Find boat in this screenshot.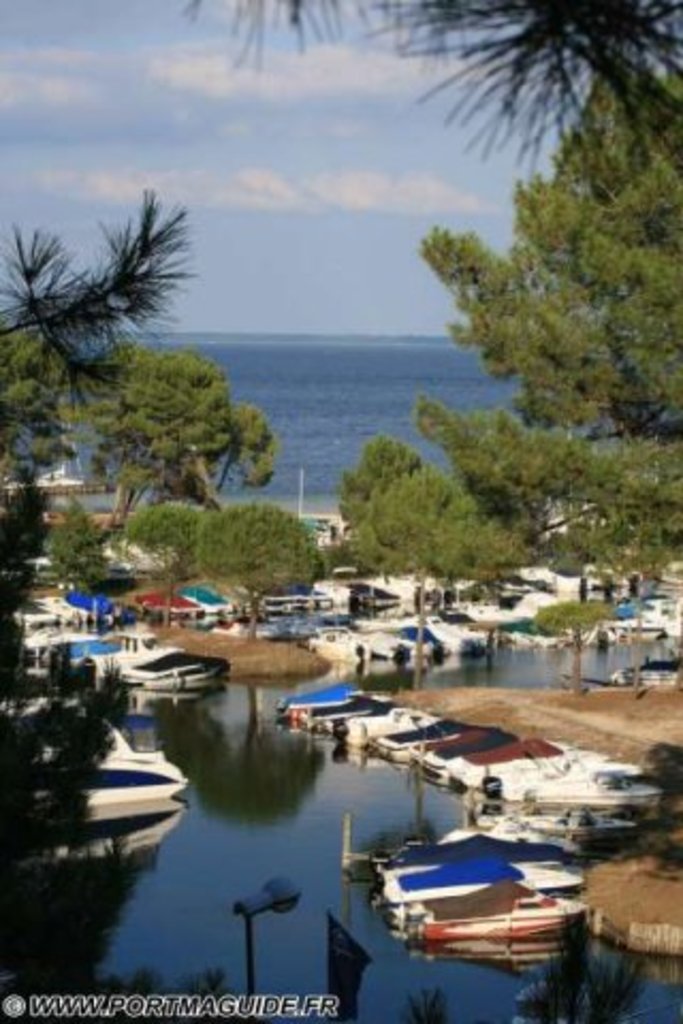
The bounding box for boat is BBox(604, 610, 679, 629).
